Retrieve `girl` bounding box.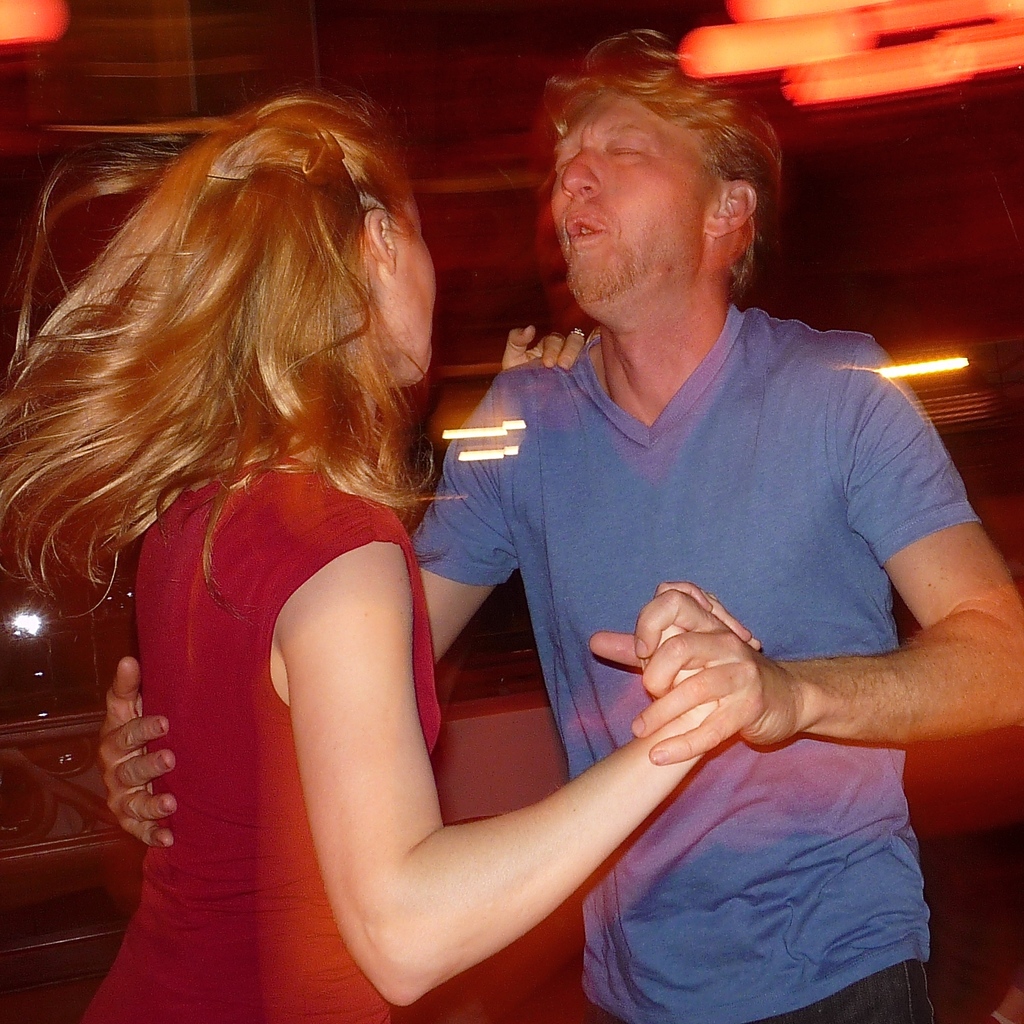
Bounding box: locate(0, 92, 762, 1023).
